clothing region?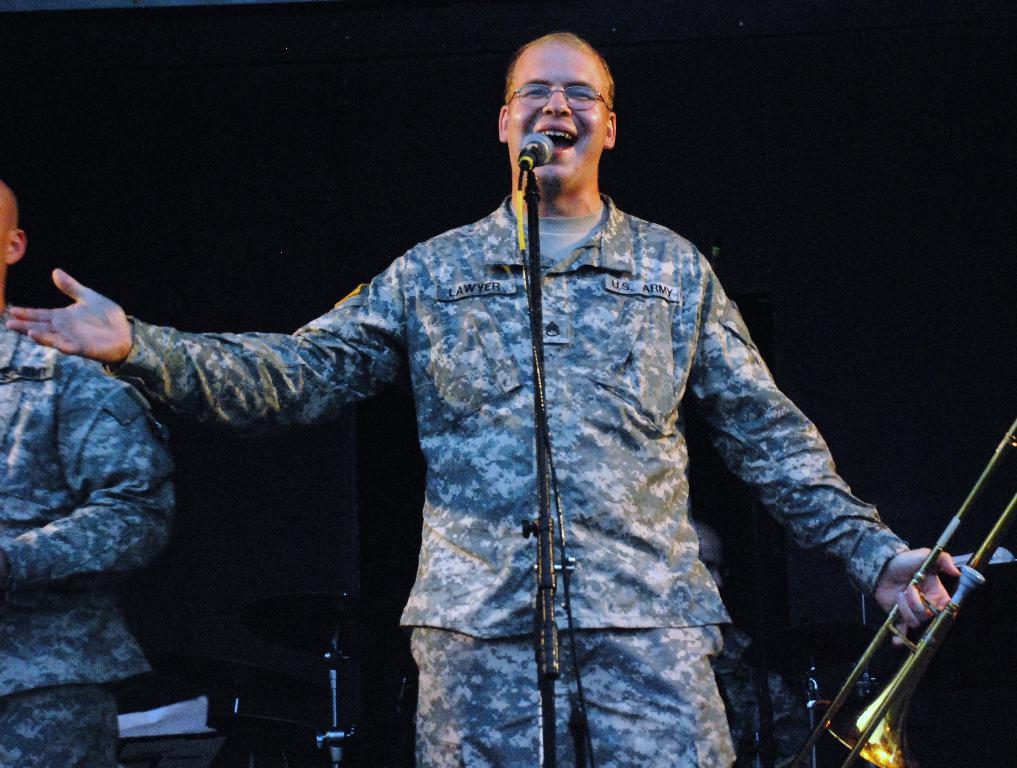
pyautogui.locateOnScreen(0, 310, 167, 767)
